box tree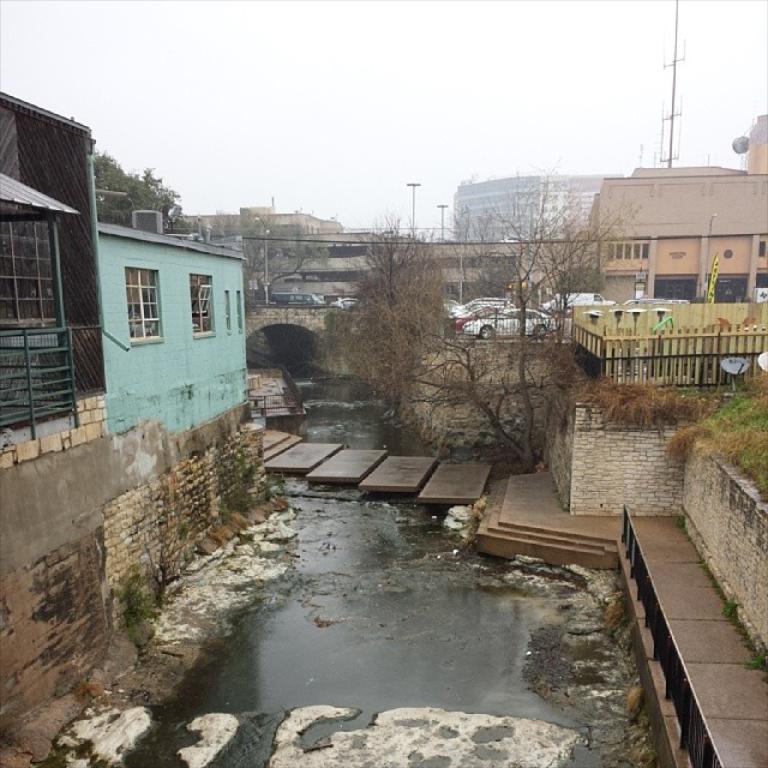
(341, 209, 432, 457)
